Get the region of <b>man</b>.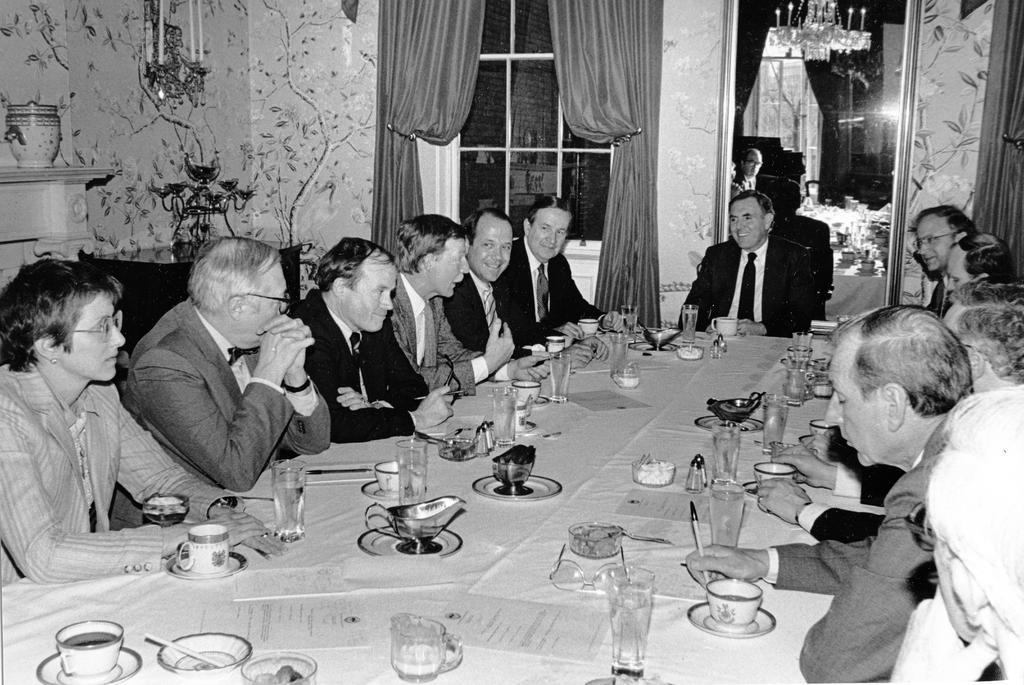
box=[685, 305, 977, 684].
